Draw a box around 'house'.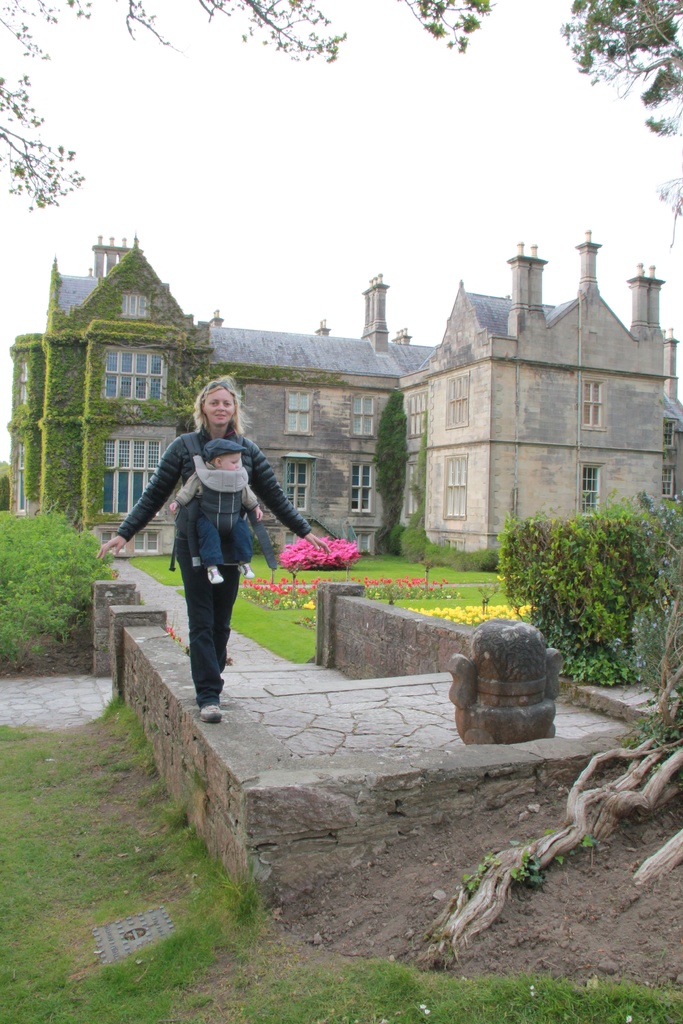
(x1=358, y1=221, x2=657, y2=574).
